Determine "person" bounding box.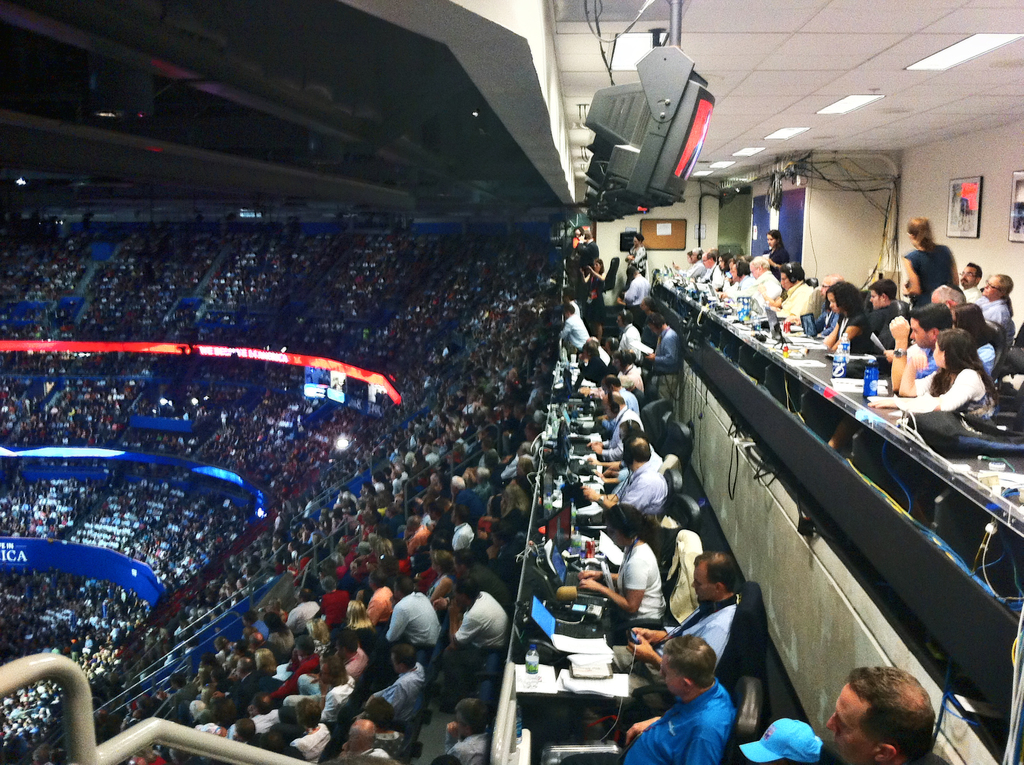
Determined: [left=444, top=697, right=492, bottom=764].
